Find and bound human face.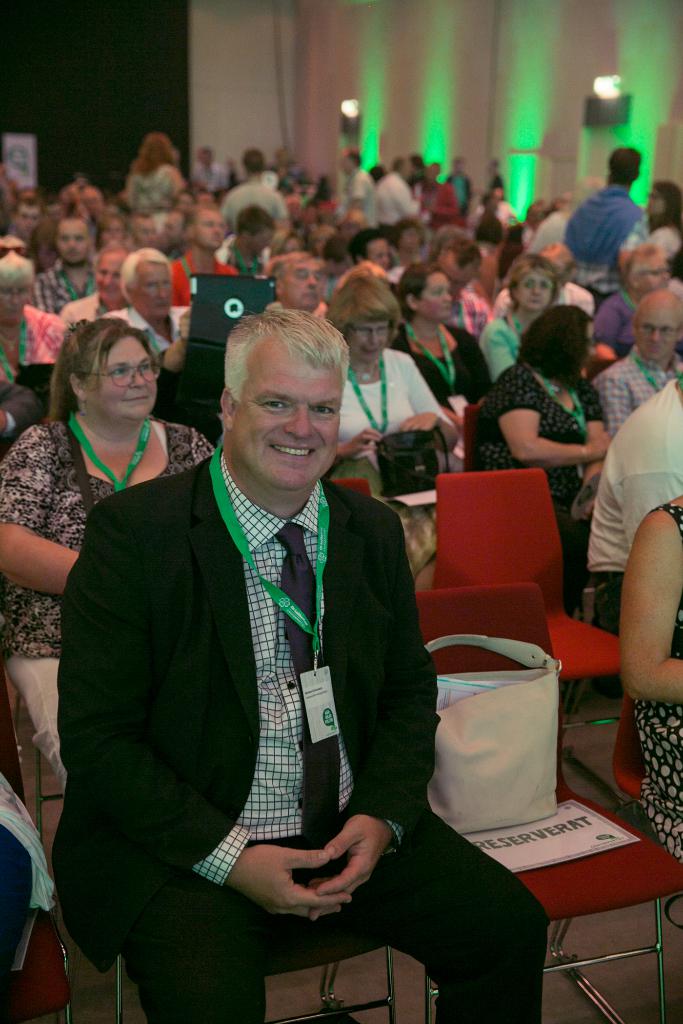
Bound: locate(636, 301, 682, 361).
